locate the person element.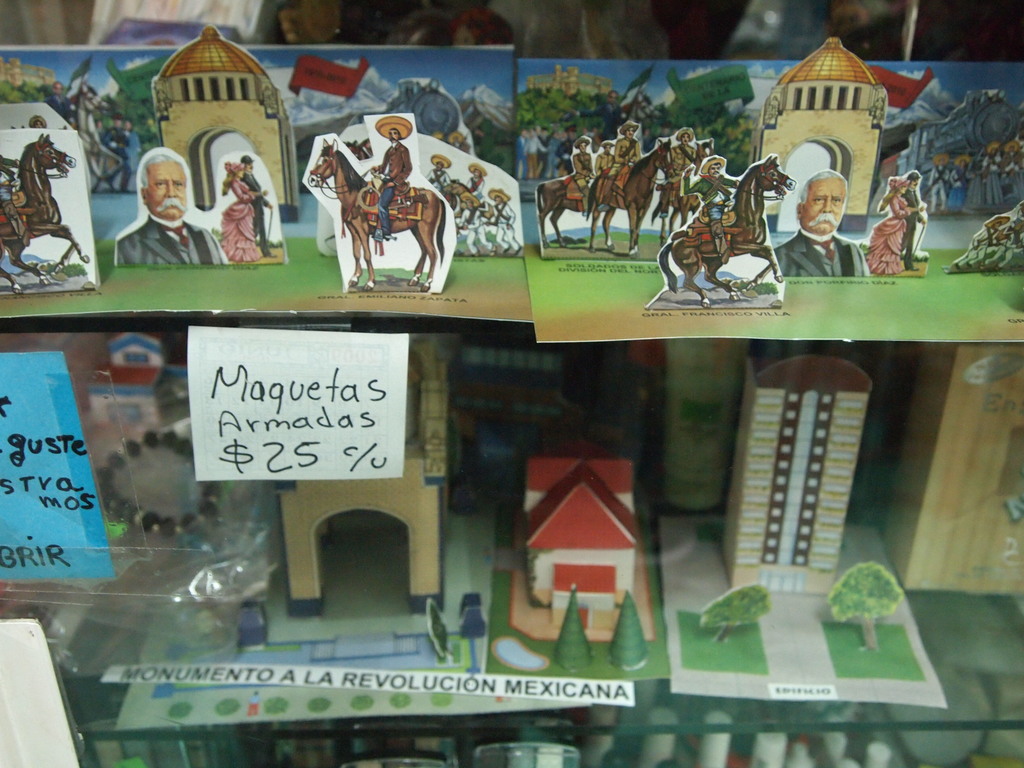
Element bbox: x1=420, y1=155, x2=456, y2=191.
